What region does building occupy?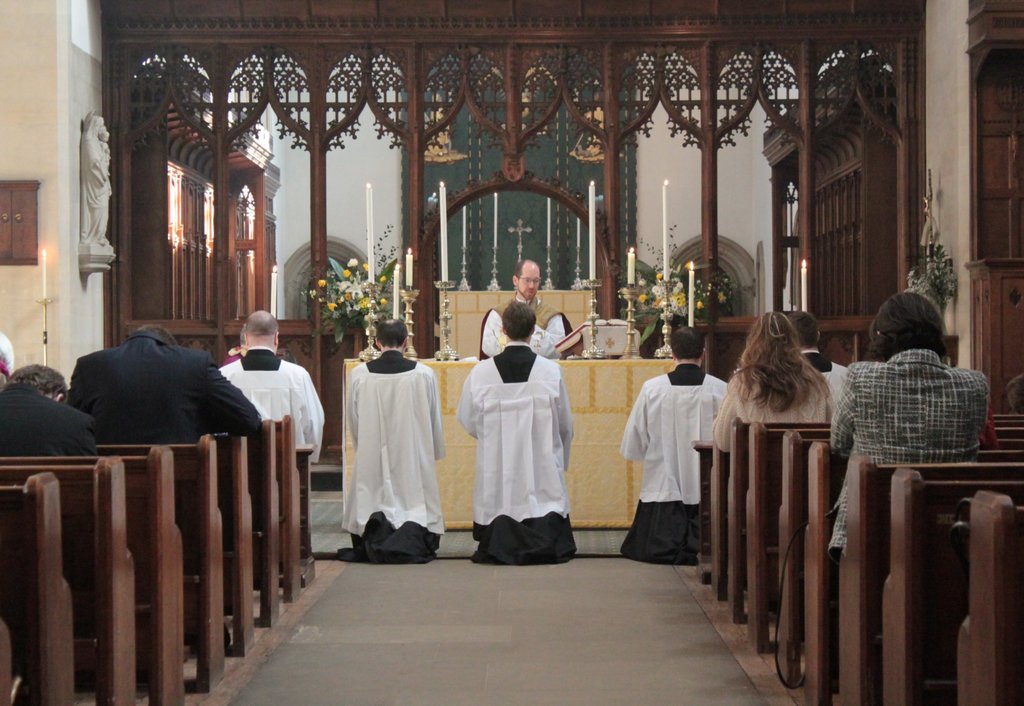
x1=0, y1=0, x2=1023, y2=705.
